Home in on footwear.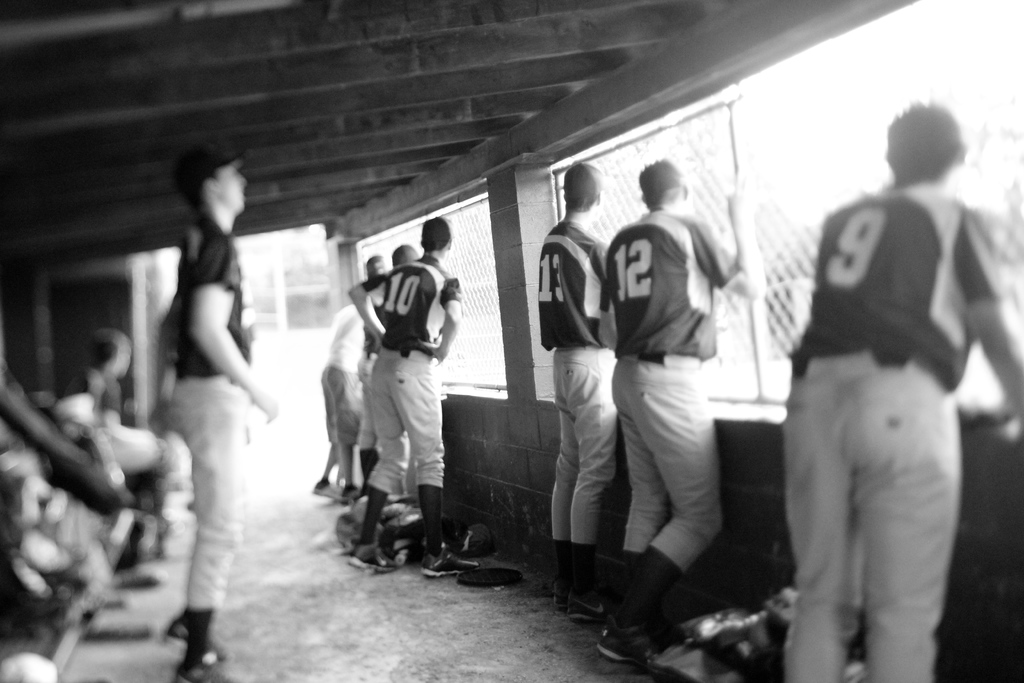
Homed in at 567,597,609,621.
